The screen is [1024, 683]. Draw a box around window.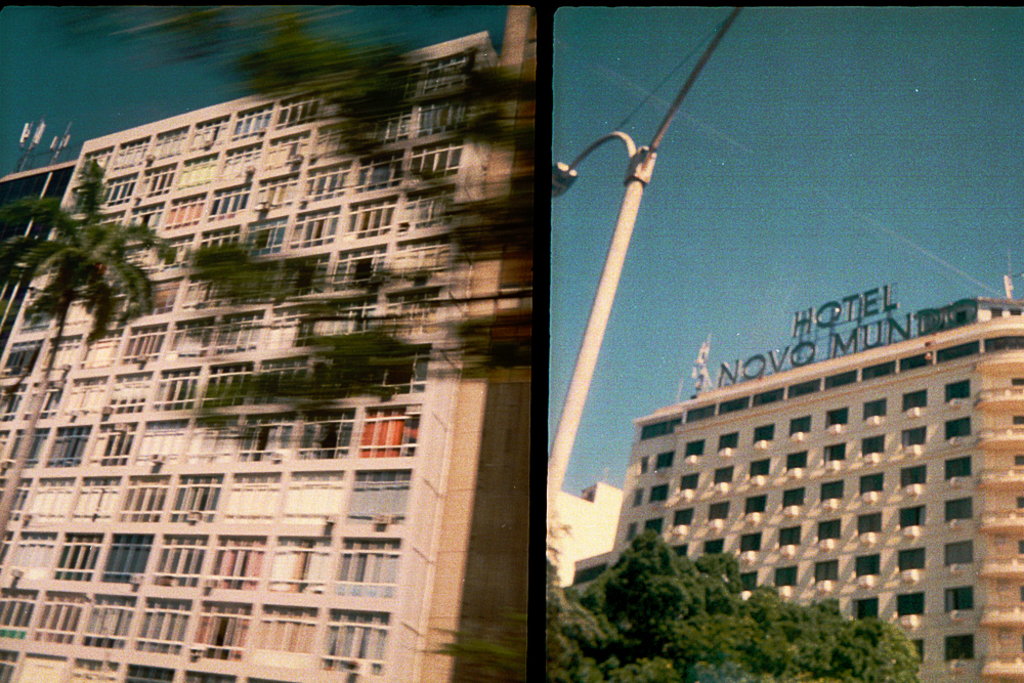
l=949, t=584, r=971, b=610.
